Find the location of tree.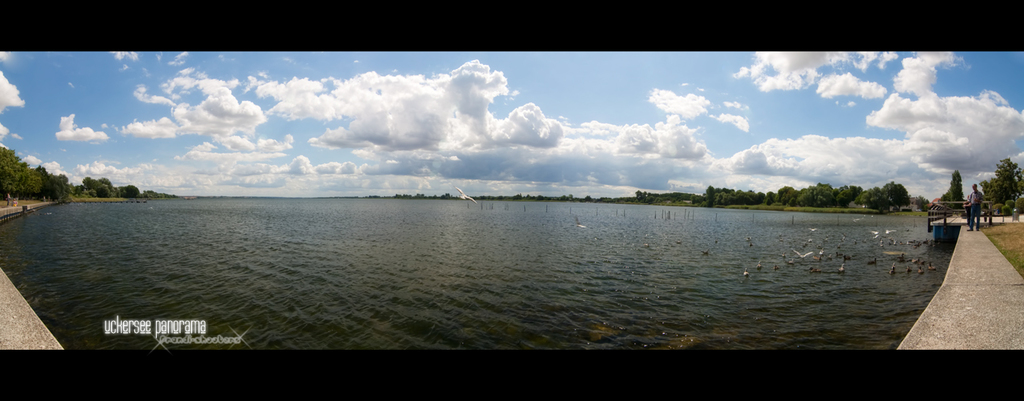
Location: (x1=974, y1=158, x2=1023, y2=217).
